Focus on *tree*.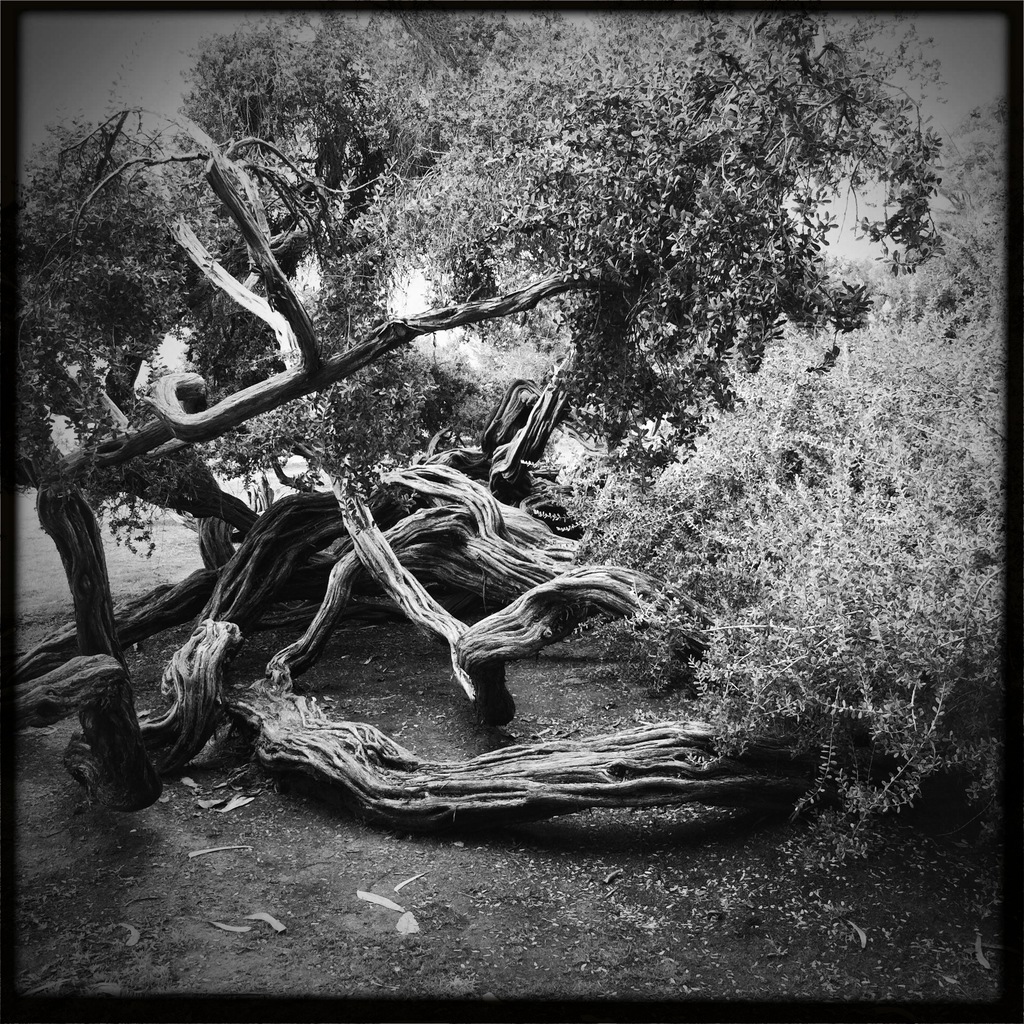
Focused at pyautogui.locateOnScreen(20, 8, 1005, 828).
